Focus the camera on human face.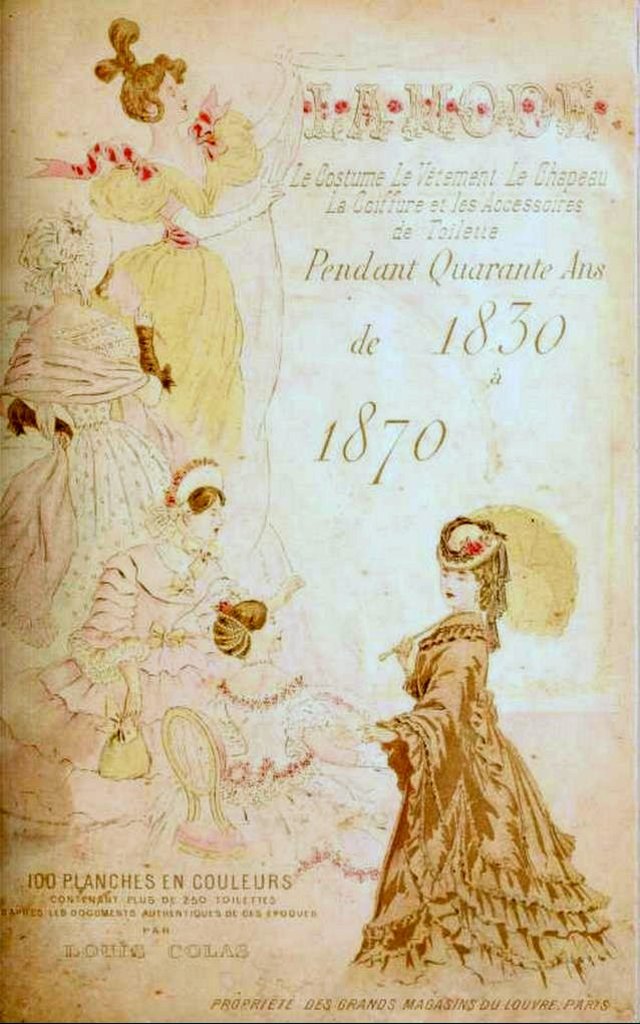
Focus region: <region>252, 610, 288, 647</region>.
